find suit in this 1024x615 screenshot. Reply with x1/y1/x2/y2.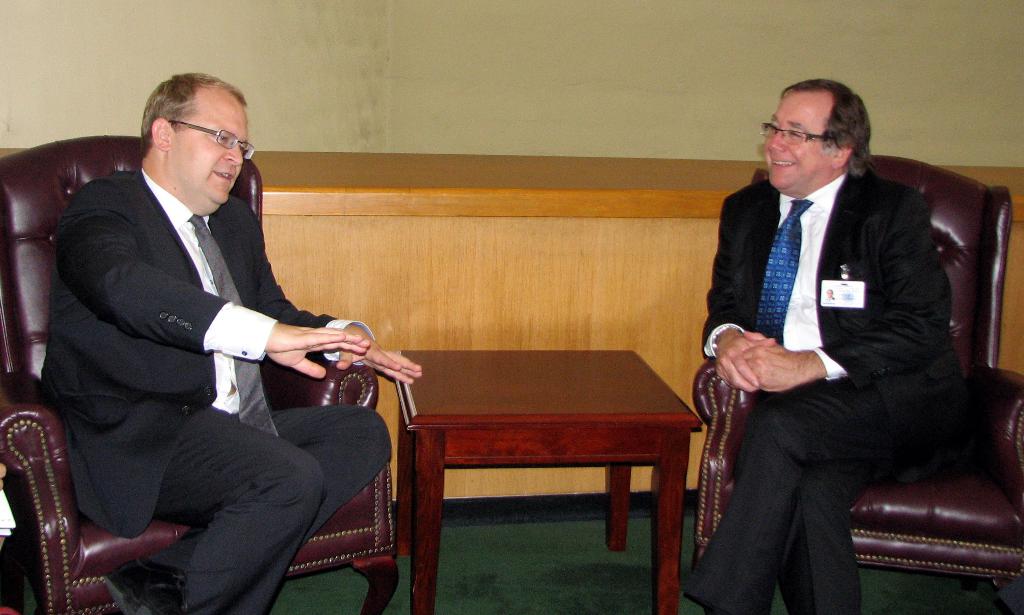
38/172/392/614.
